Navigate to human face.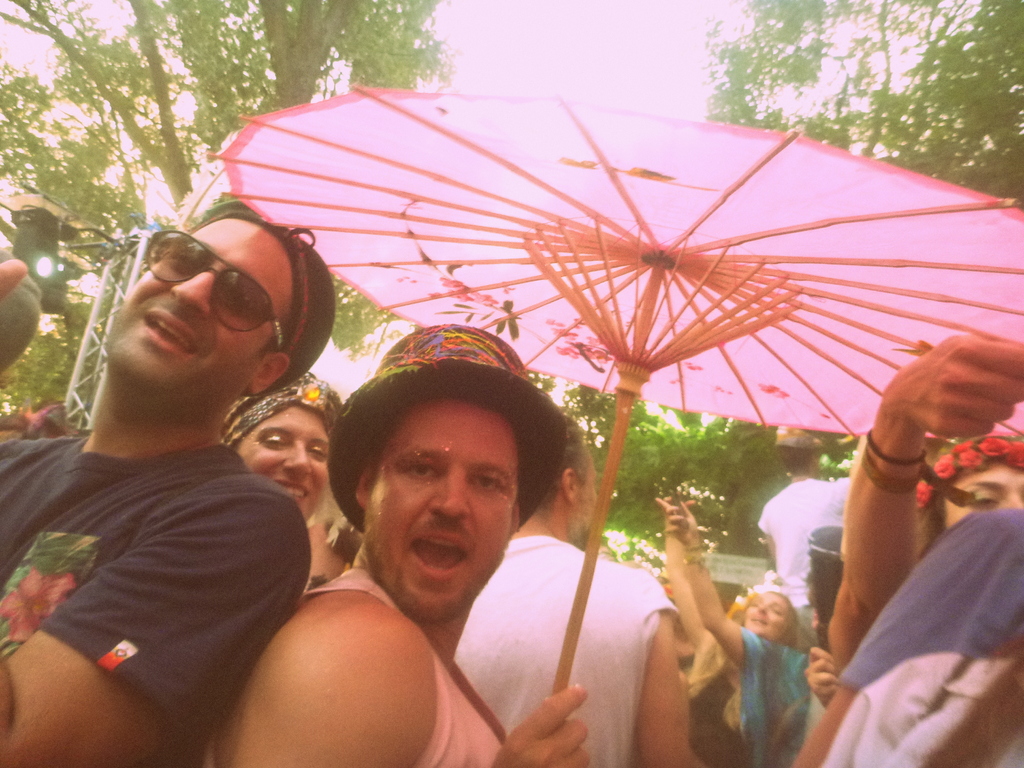
Navigation target: region(369, 403, 509, 615).
